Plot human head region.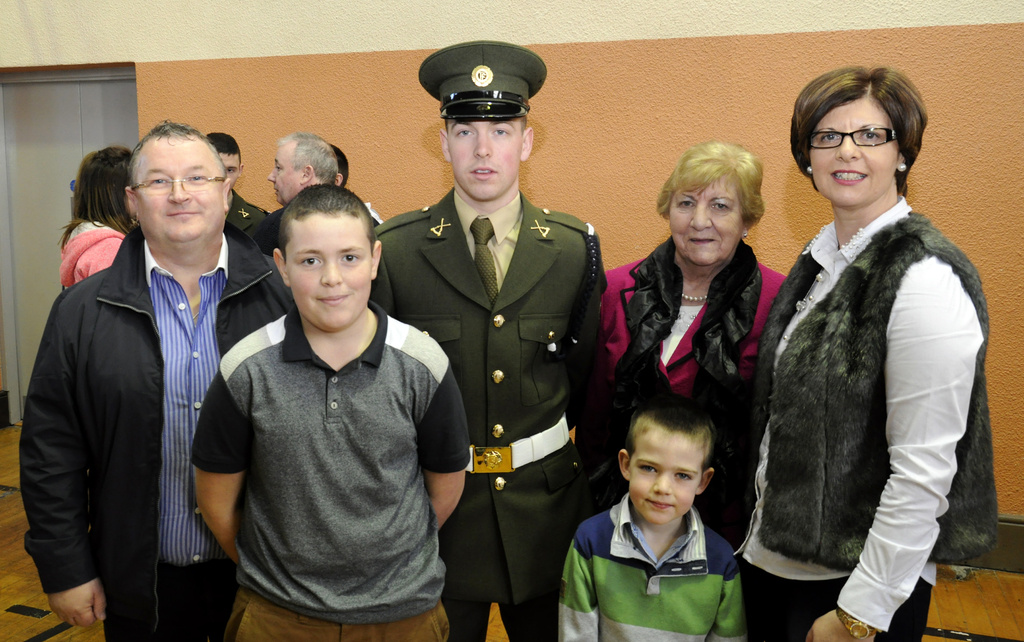
Plotted at 123,122,228,238.
